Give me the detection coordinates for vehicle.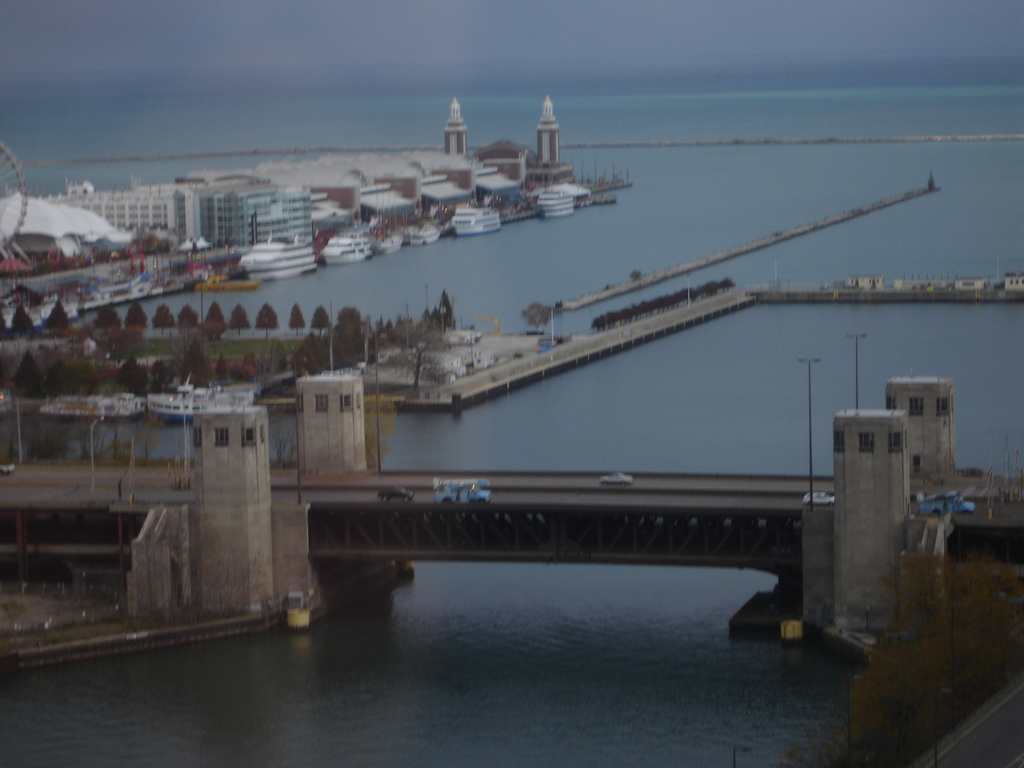
pyautogui.locateOnScreen(382, 228, 410, 257).
